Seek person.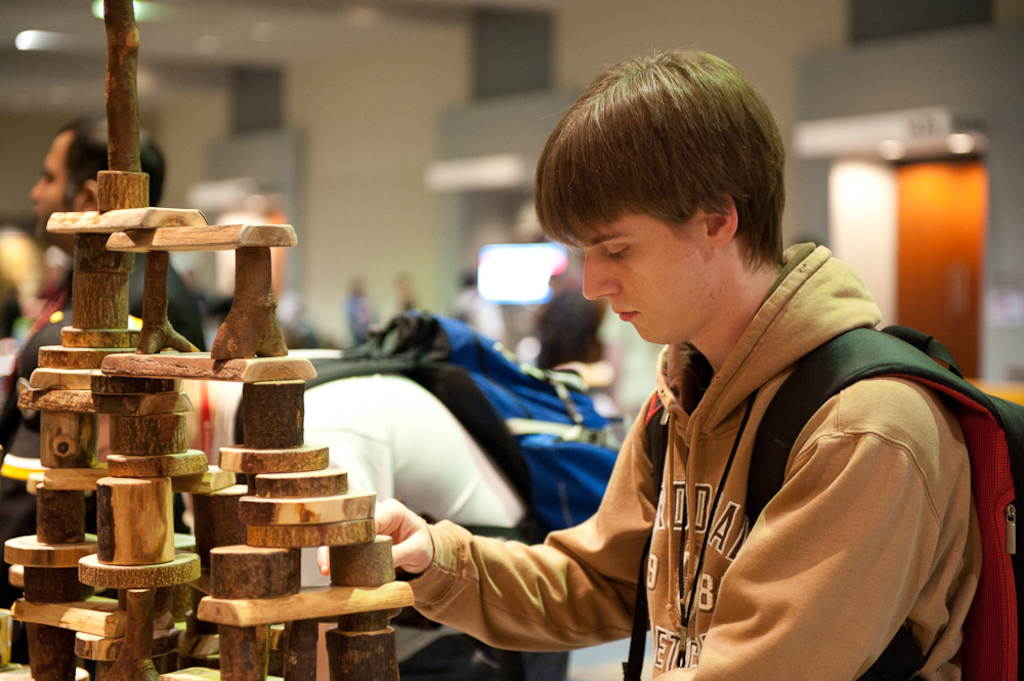
x1=315 y1=50 x2=993 y2=680.
